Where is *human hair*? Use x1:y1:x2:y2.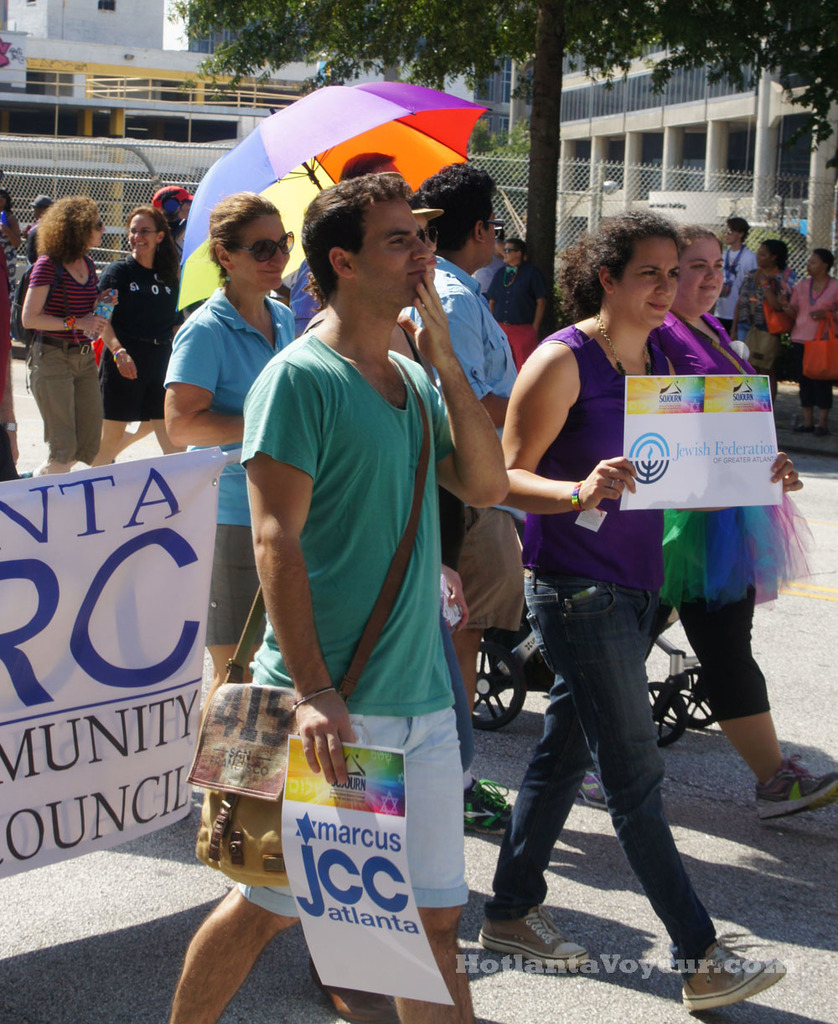
413:163:496:265.
